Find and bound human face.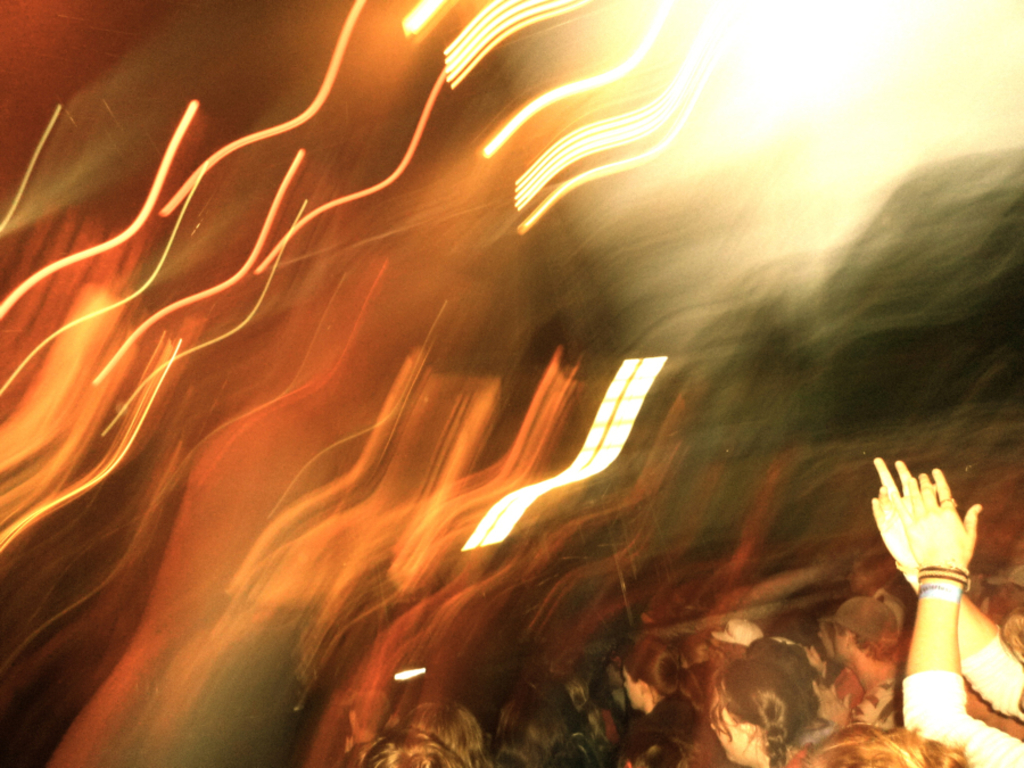
Bound: (705,694,760,763).
